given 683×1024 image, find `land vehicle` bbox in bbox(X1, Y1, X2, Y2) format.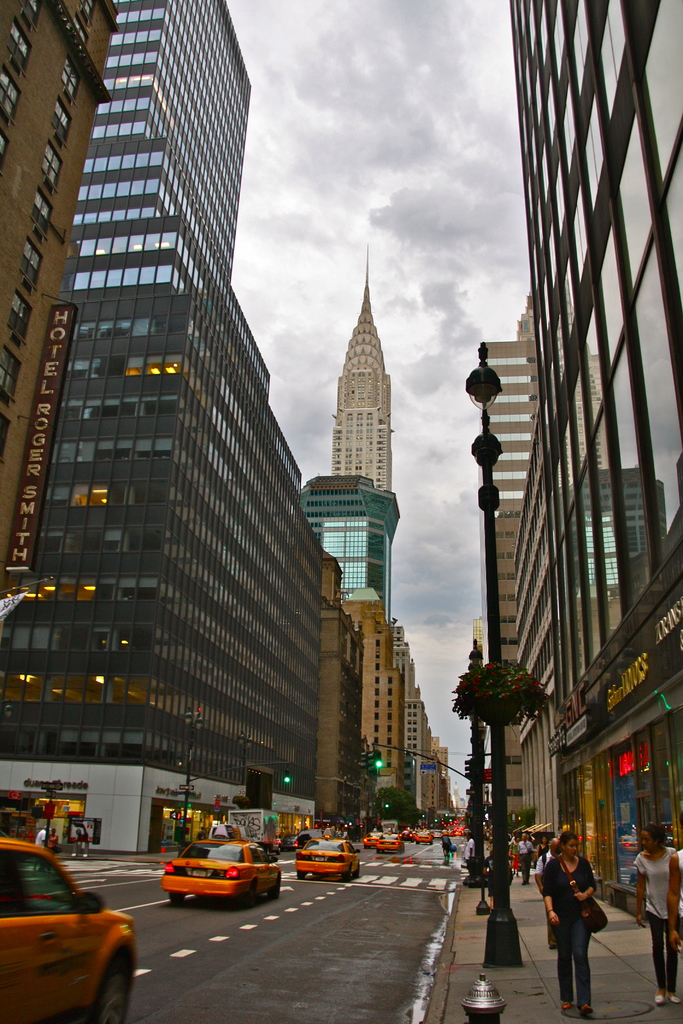
bbox(162, 842, 271, 913).
